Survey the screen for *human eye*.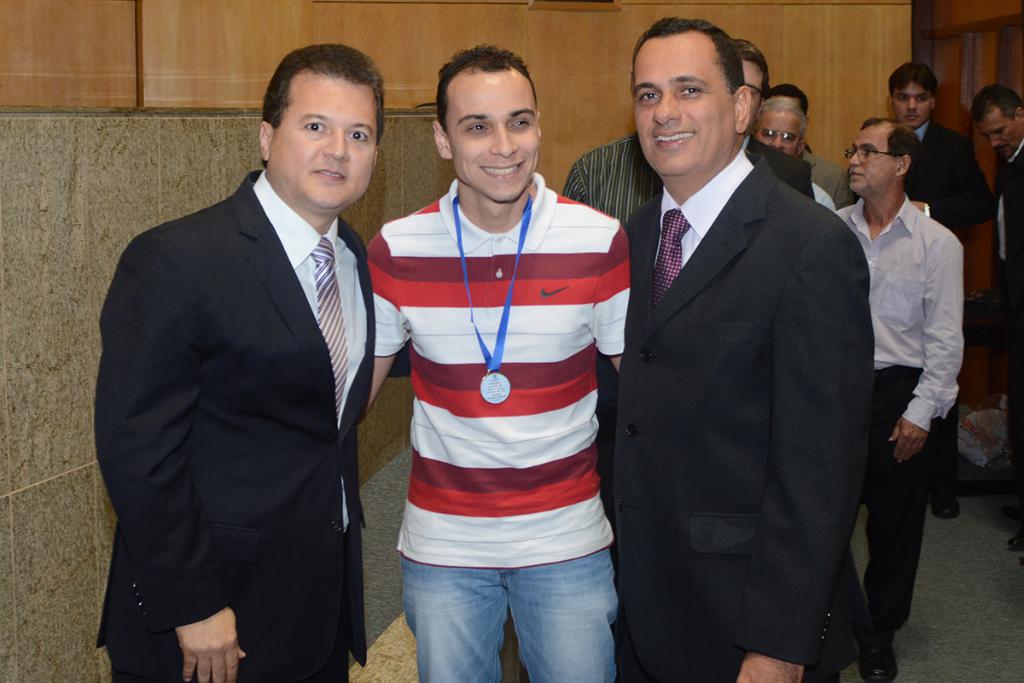
Survey found: bbox=[983, 135, 988, 140].
